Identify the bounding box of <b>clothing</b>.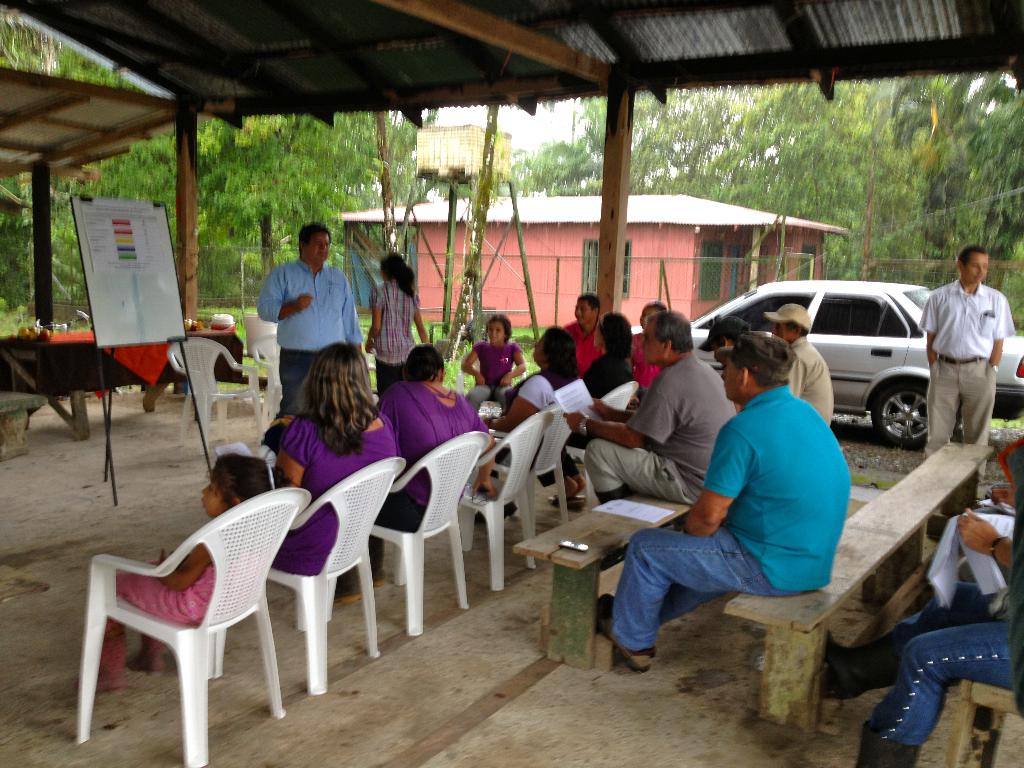
region(559, 311, 609, 373).
